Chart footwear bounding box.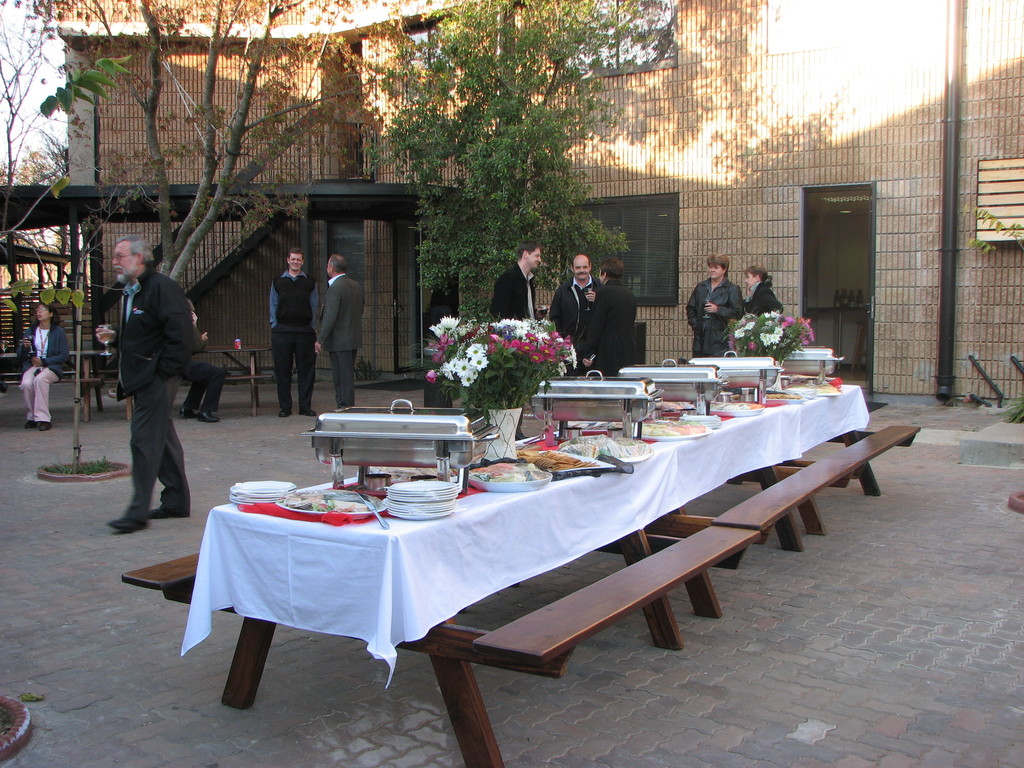
Charted: (143,492,196,519).
